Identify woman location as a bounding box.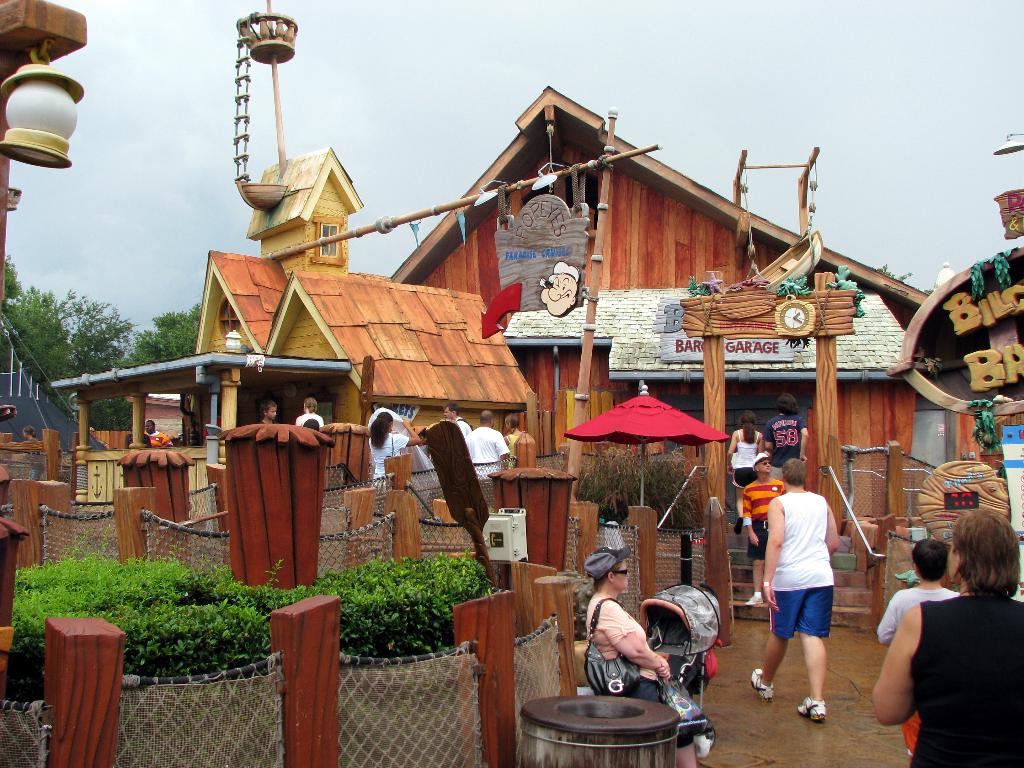
region(724, 412, 764, 533).
